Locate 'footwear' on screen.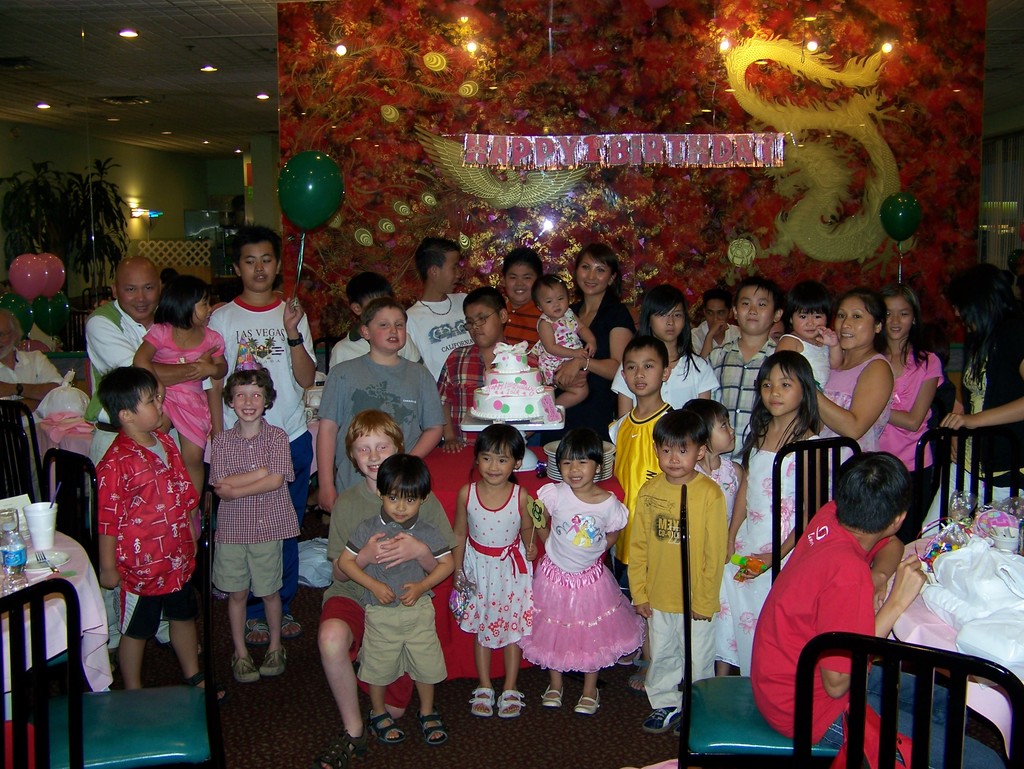
On screen at 366,708,407,743.
